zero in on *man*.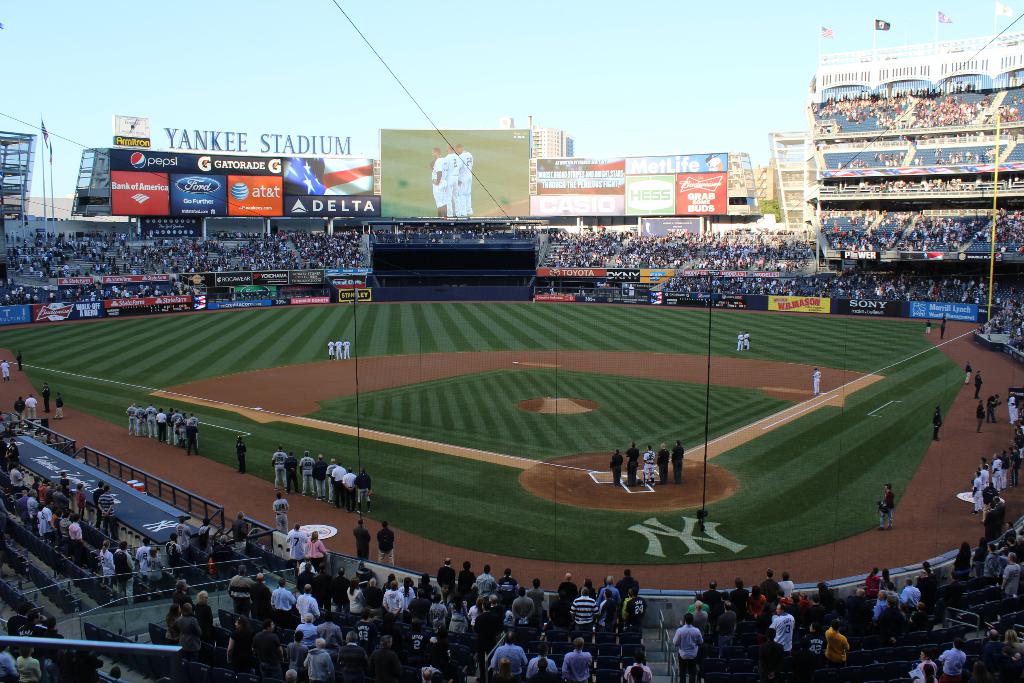
Zeroed in: box(51, 488, 64, 507).
